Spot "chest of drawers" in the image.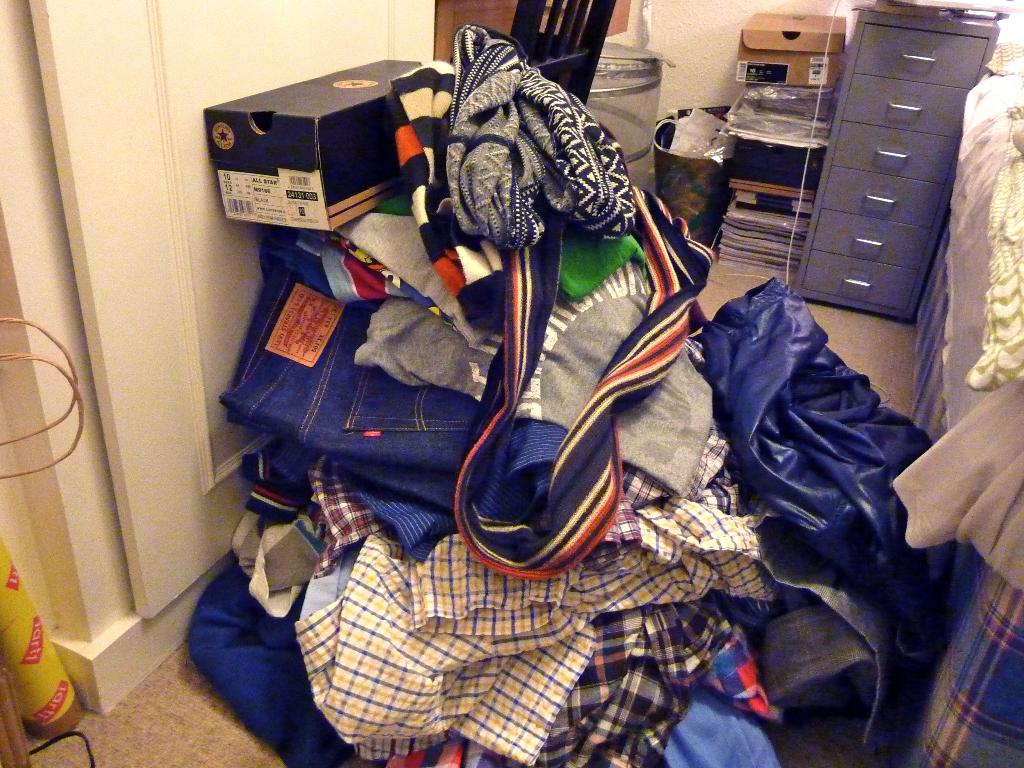
"chest of drawers" found at pyautogui.locateOnScreen(792, 1, 1004, 321).
